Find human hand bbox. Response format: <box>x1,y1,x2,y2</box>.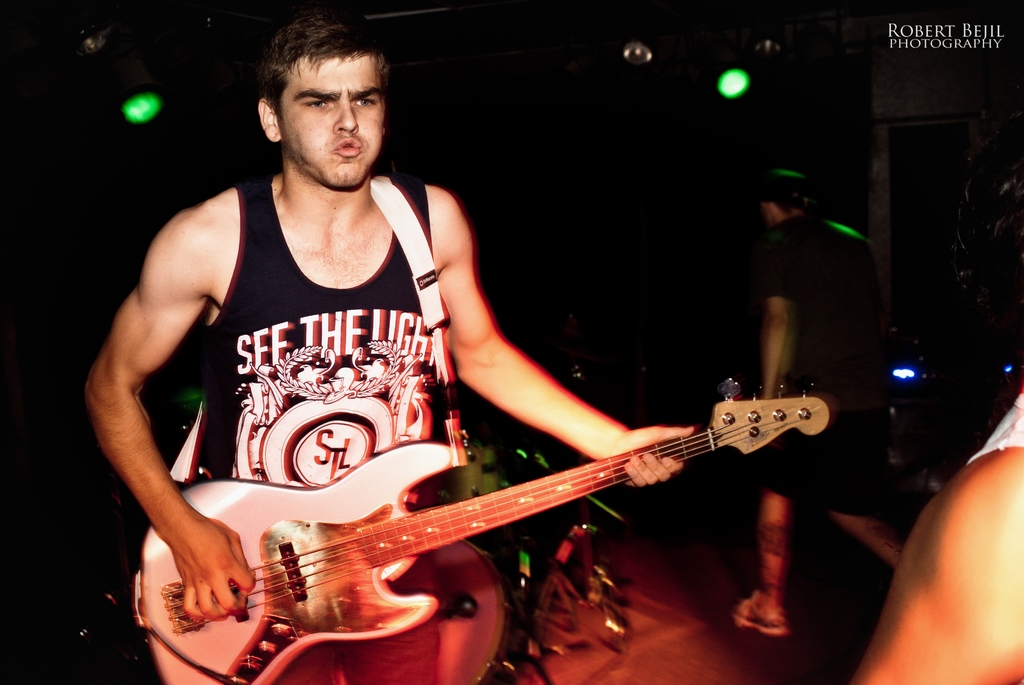
<box>610,422,695,489</box>.
